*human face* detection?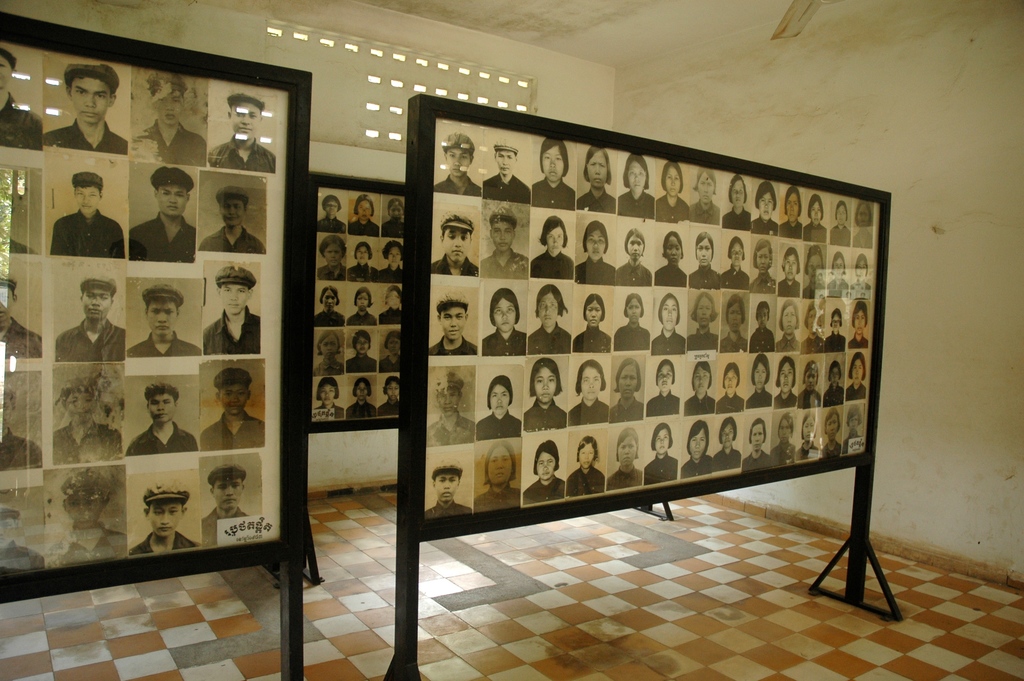
[left=486, top=449, right=509, bottom=486]
